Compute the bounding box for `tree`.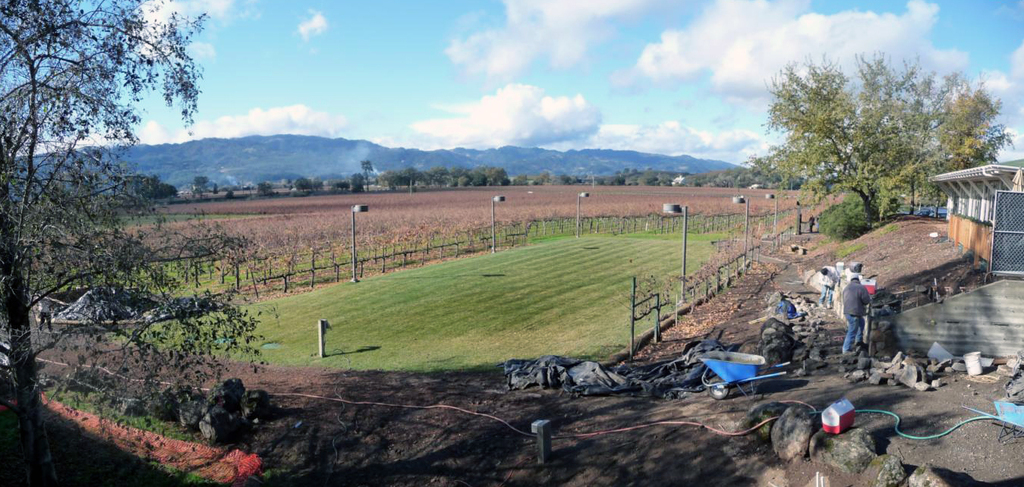
rect(756, 50, 985, 243).
